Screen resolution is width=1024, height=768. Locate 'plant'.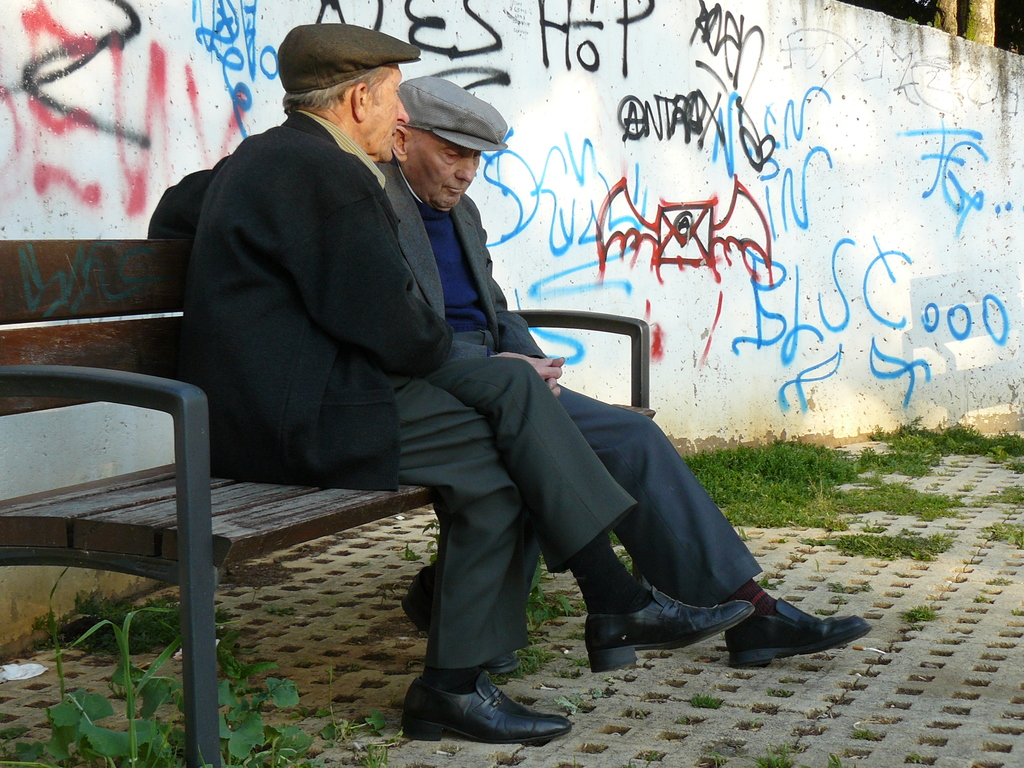
left=900, top=602, right=943, bottom=625.
